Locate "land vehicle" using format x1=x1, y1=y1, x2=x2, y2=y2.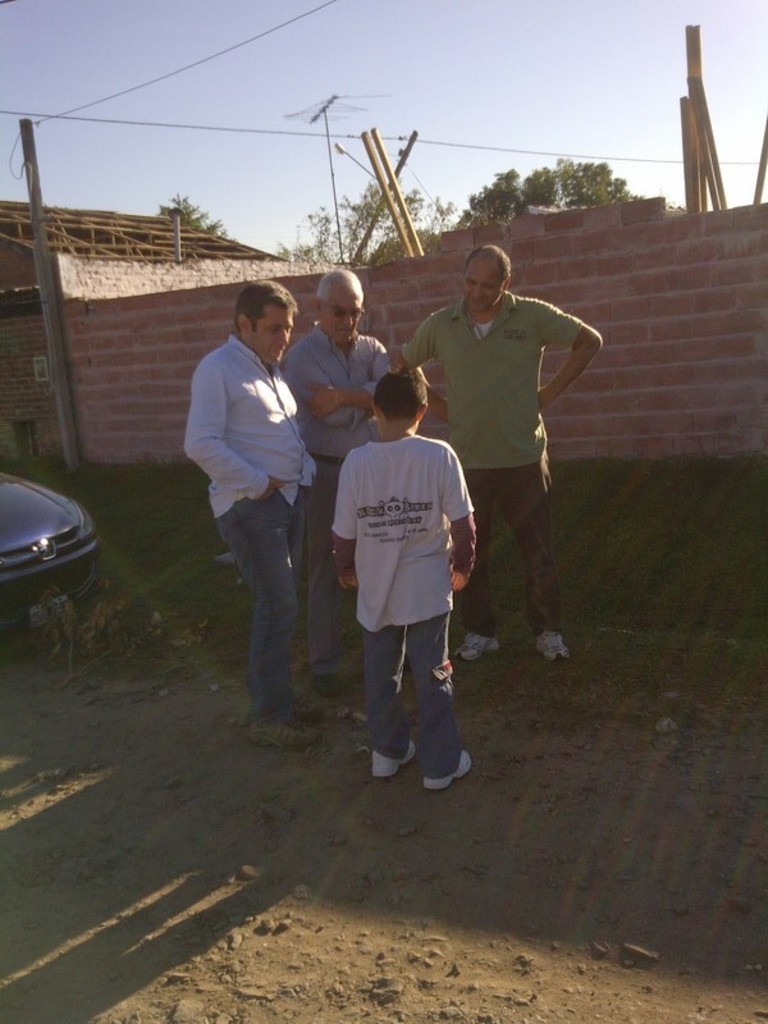
x1=0, y1=461, x2=96, y2=600.
